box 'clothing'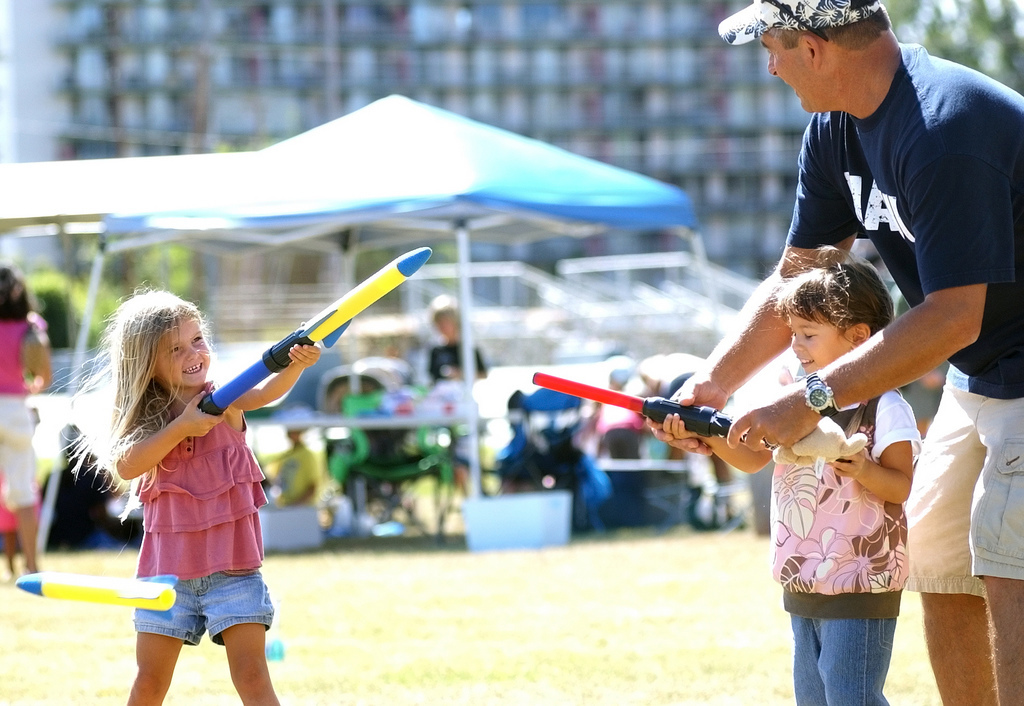
select_region(784, 38, 1023, 596)
